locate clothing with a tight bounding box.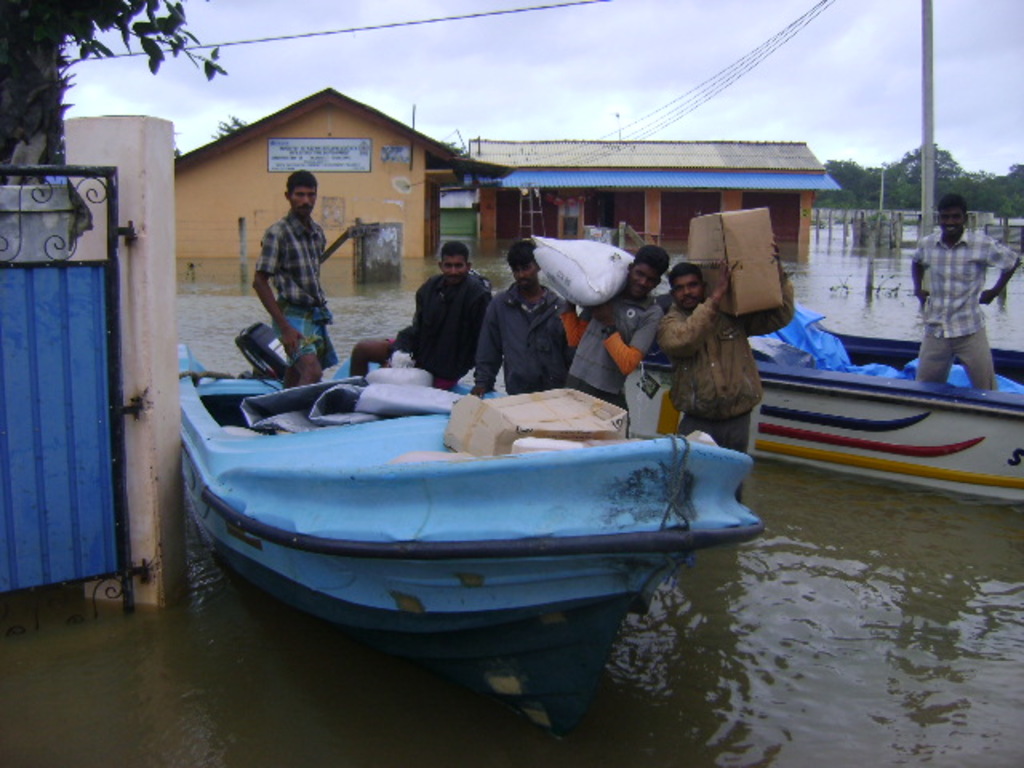
640 267 766 440.
